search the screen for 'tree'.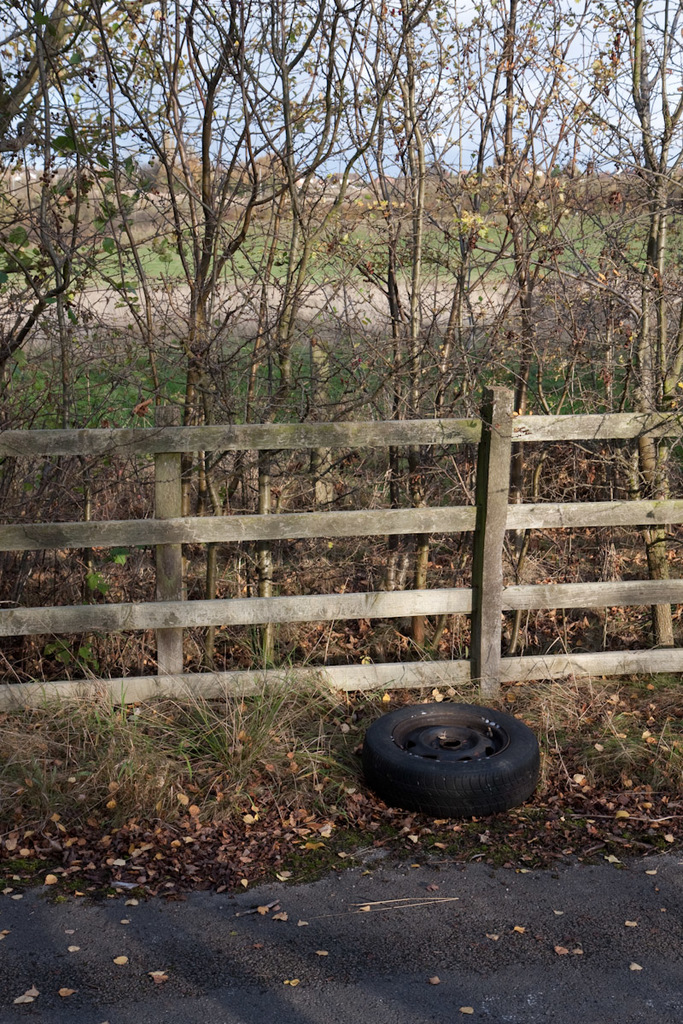
Found at [321,0,499,641].
